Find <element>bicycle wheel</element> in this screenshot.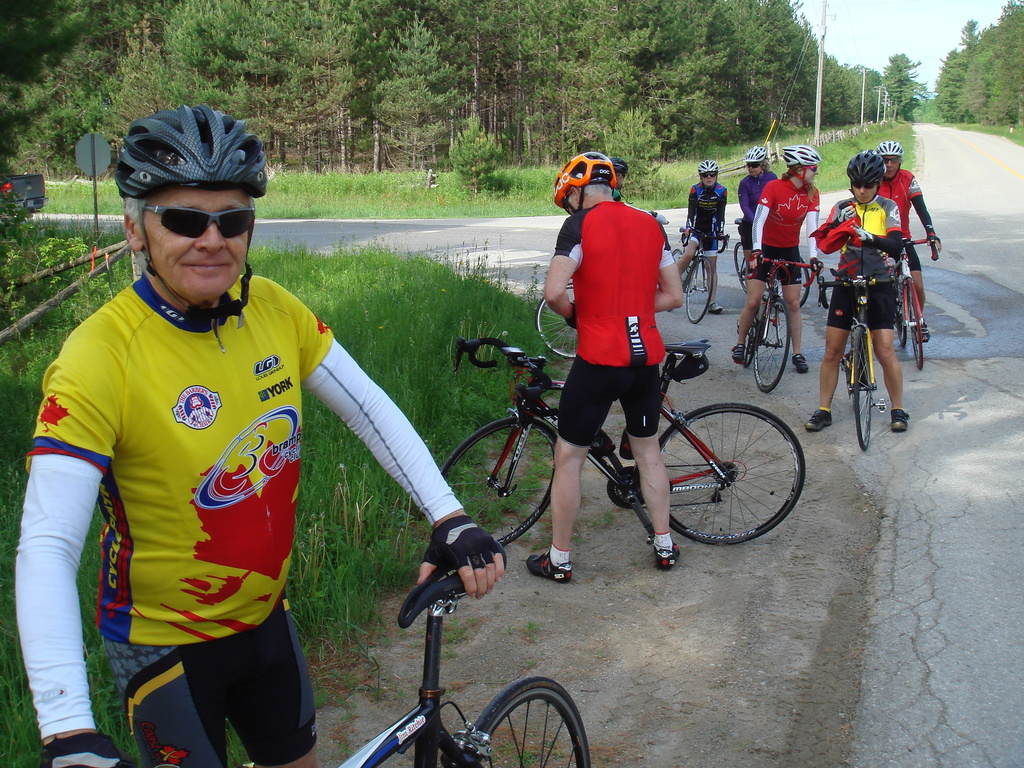
The bounding box for <element>bicycle wheel</element> is region(441, 678, 597, 767).
